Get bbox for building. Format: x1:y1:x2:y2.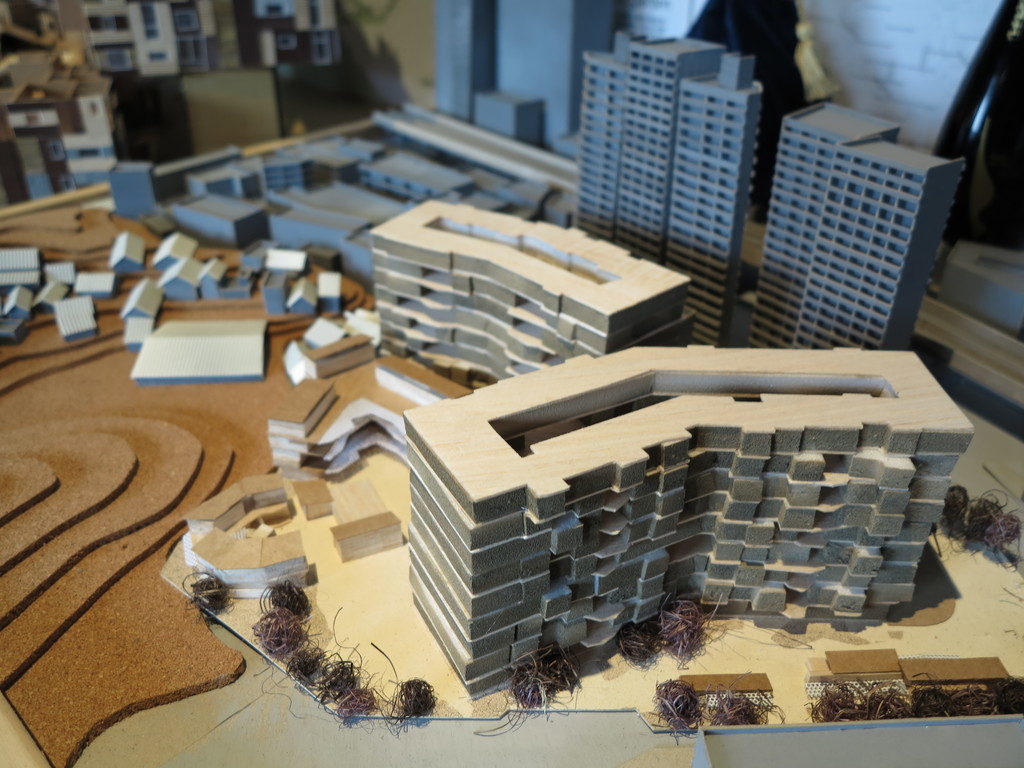
368:196:700:388.
